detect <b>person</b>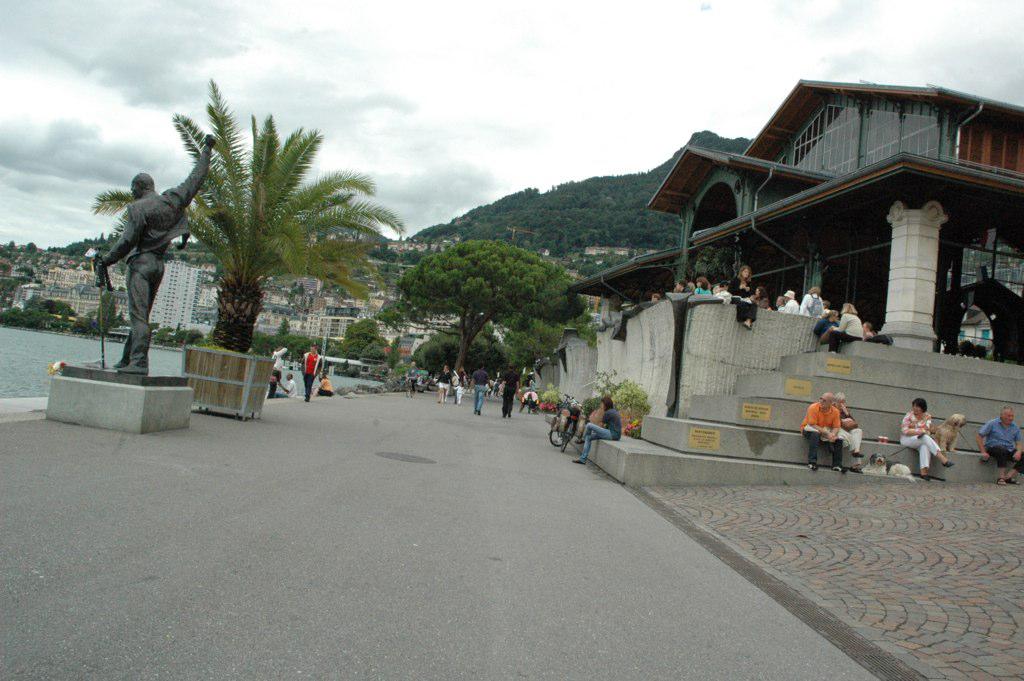
<box>801,391,853,475</box>
